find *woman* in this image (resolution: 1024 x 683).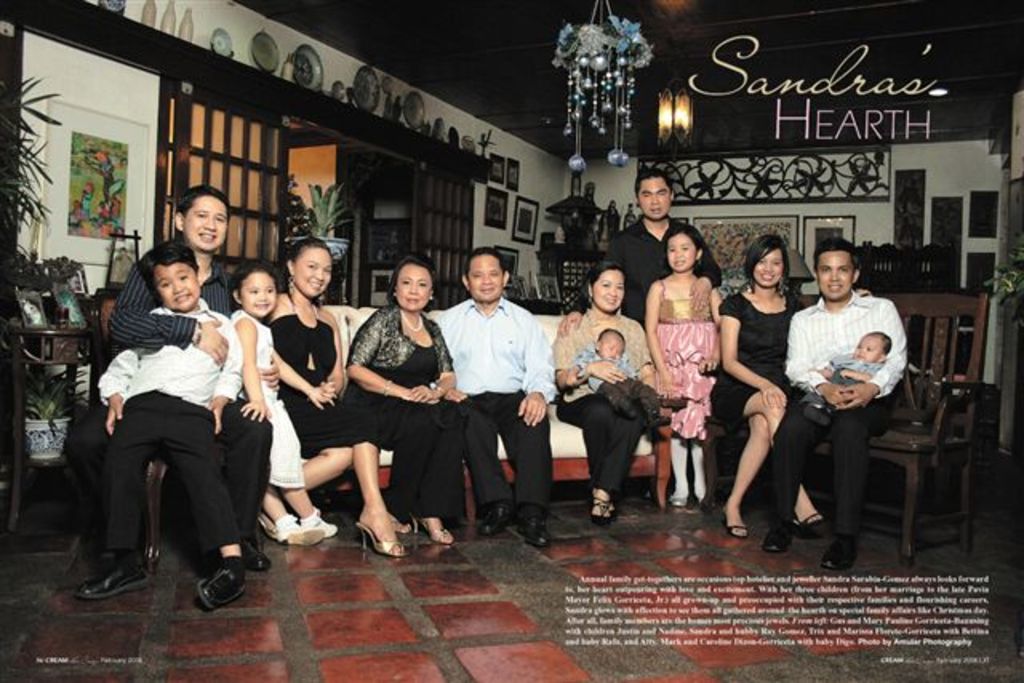
left=650, top=190, right=738, bottom=529.
